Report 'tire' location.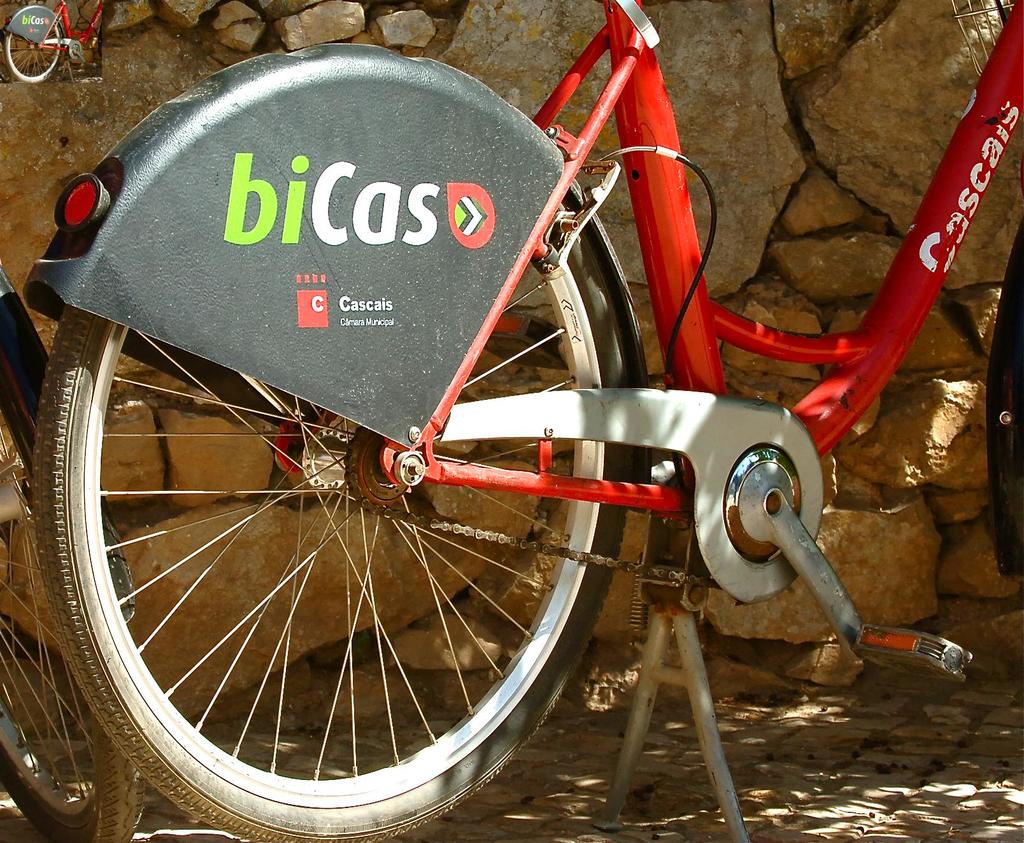
Report: 25/62/623/821.
